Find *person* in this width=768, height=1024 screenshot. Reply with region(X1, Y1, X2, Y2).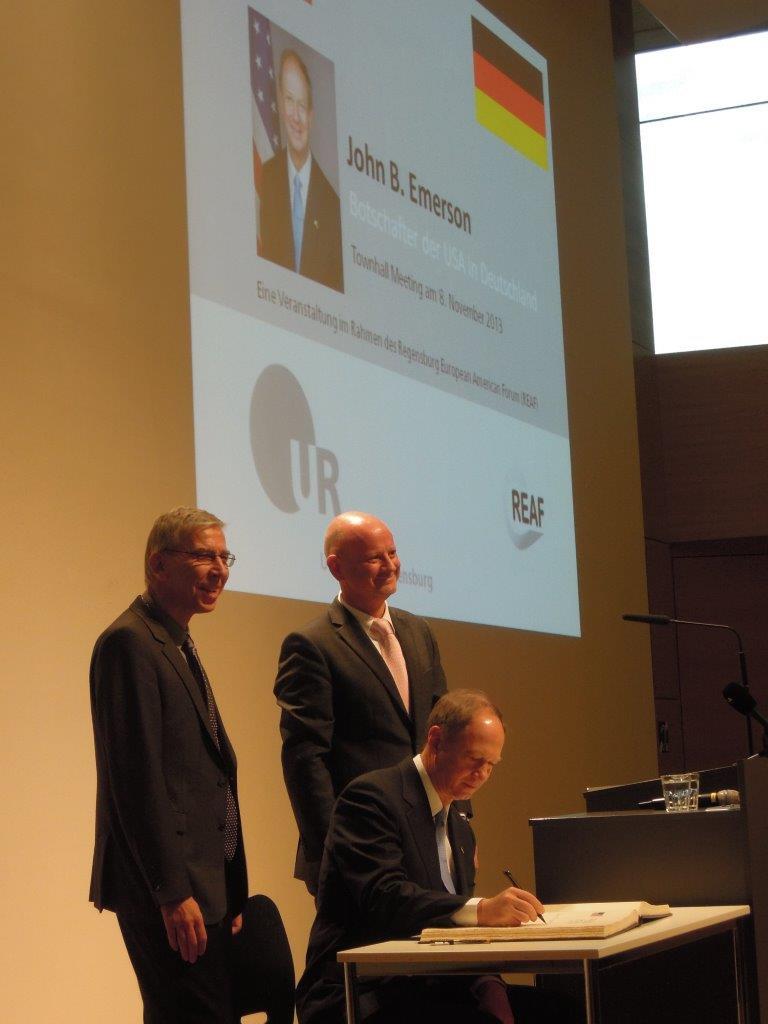
region(276, 507, 451, 931).
